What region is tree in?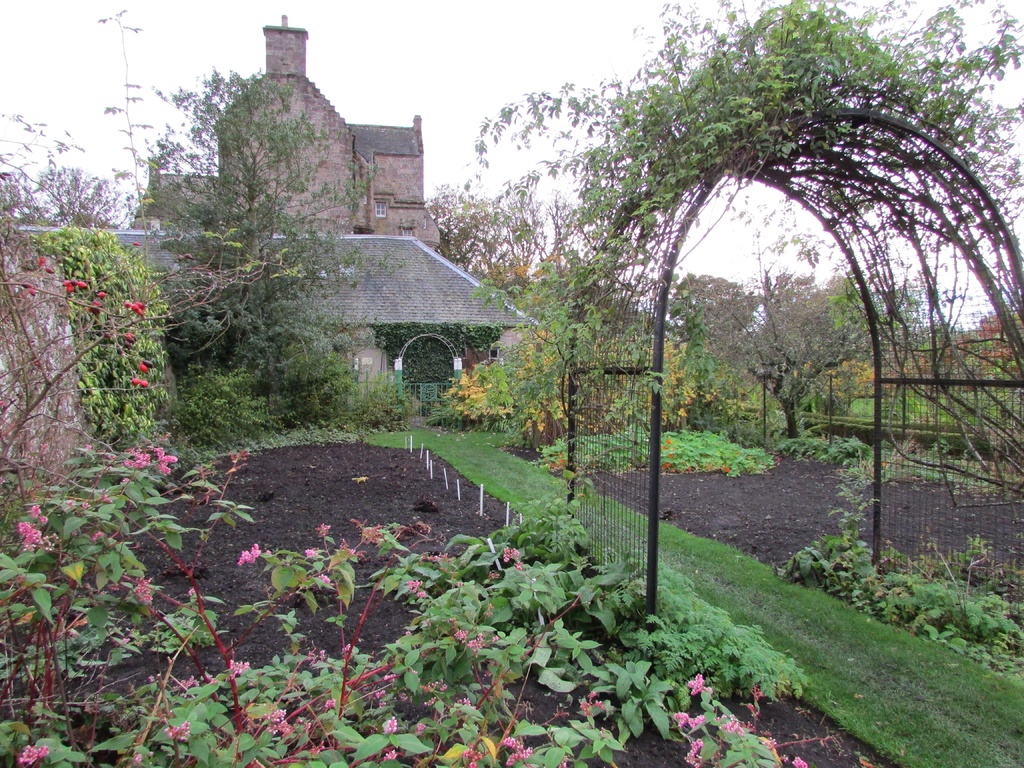
bbox=[0, 173, 153, 241].
